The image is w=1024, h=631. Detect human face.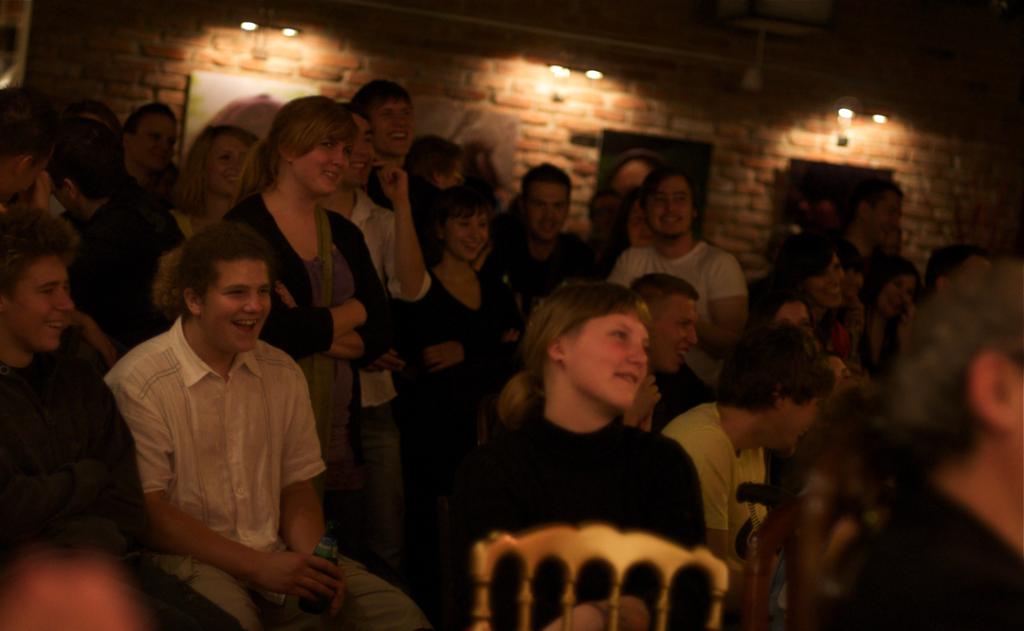
Detection: (x1=565, y1=310, x2=646, y2=408).
